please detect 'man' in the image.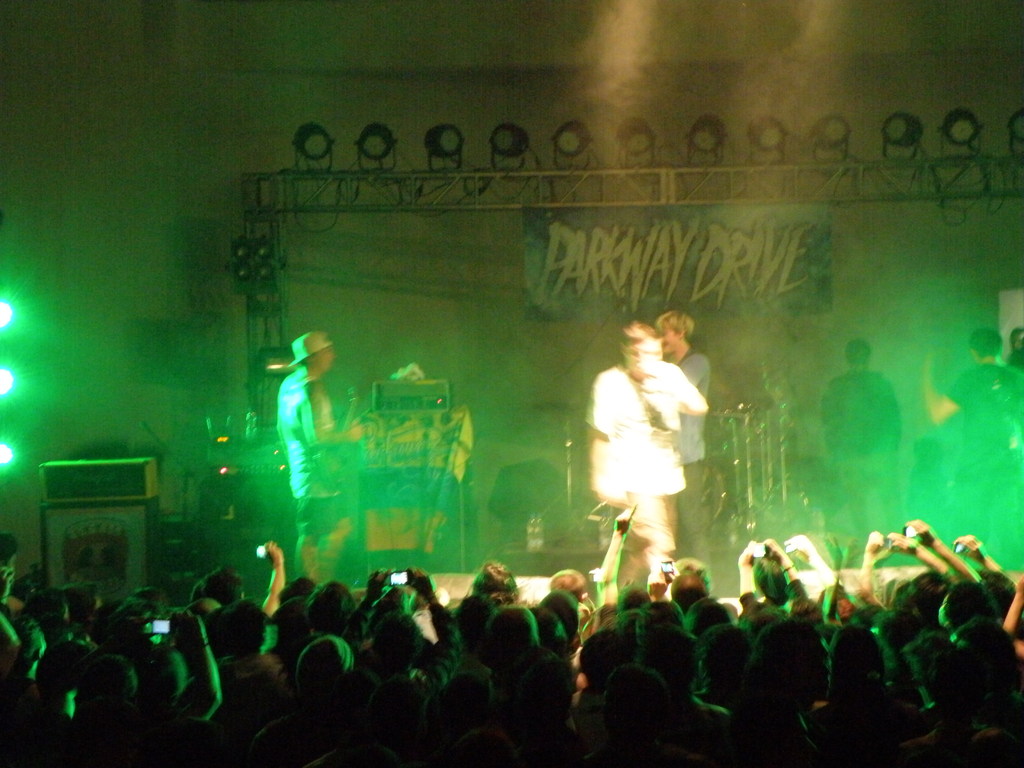
x1=825 y1=342 x2=903 y2=563.
